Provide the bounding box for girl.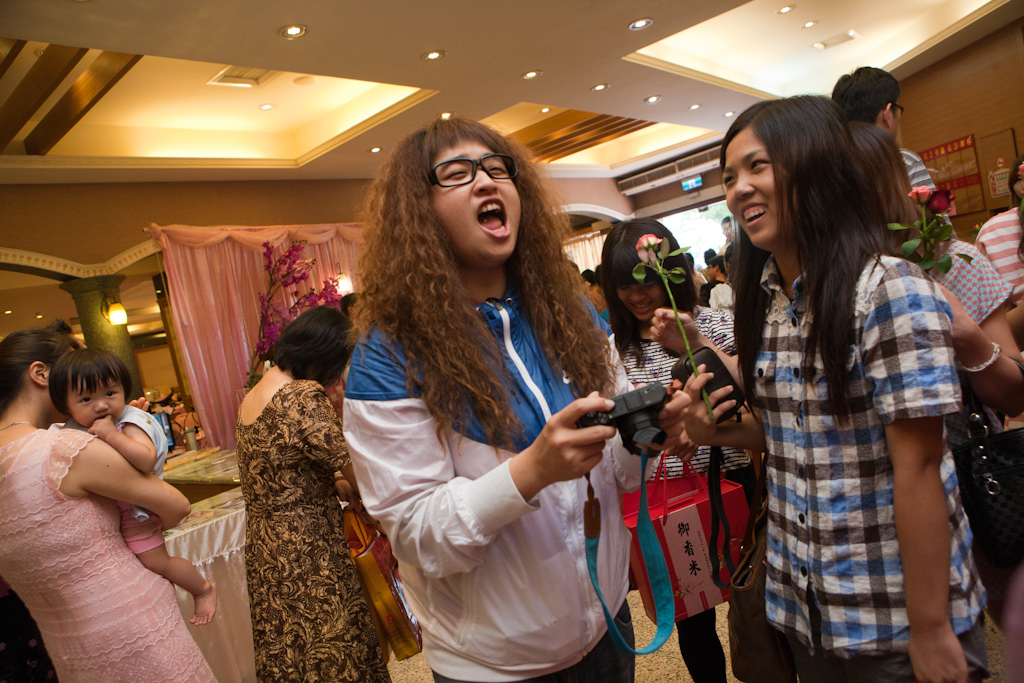
[682,96,992,682].
